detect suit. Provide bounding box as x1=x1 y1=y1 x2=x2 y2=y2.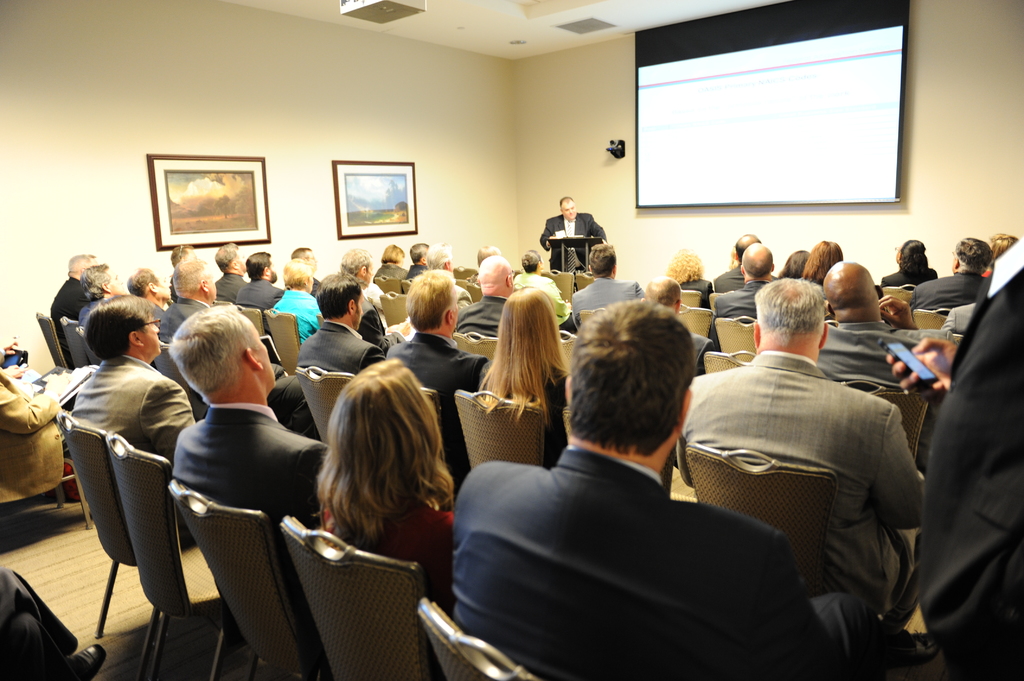
x1=236 y1=276 x2=283 y2=303.
